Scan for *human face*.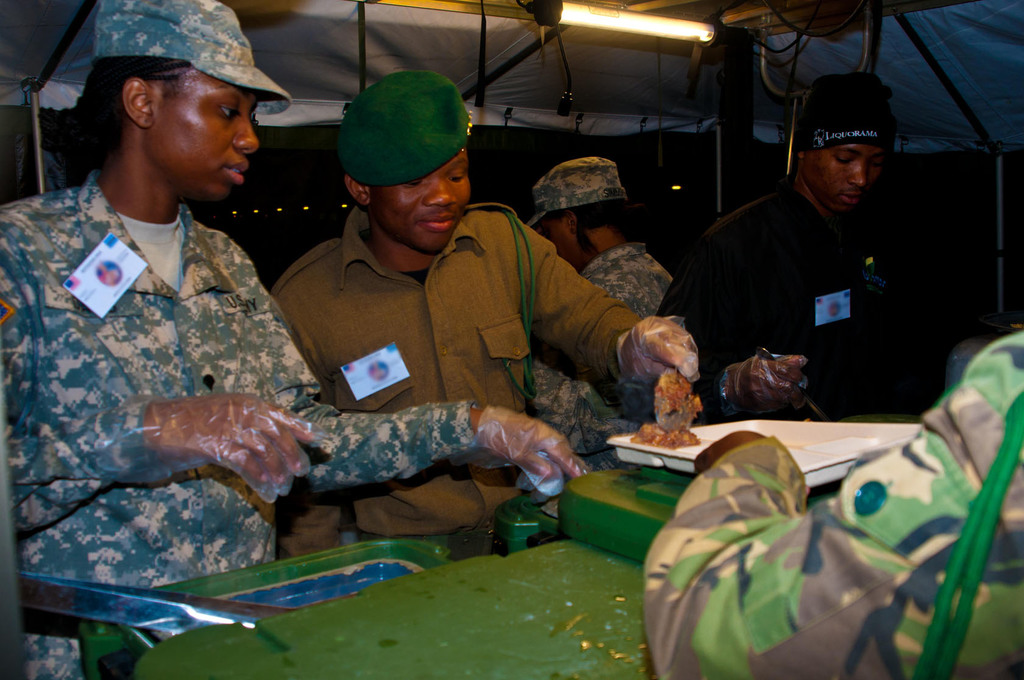
Scan result: x1=541 y1=218 x2=575 y2=271.
